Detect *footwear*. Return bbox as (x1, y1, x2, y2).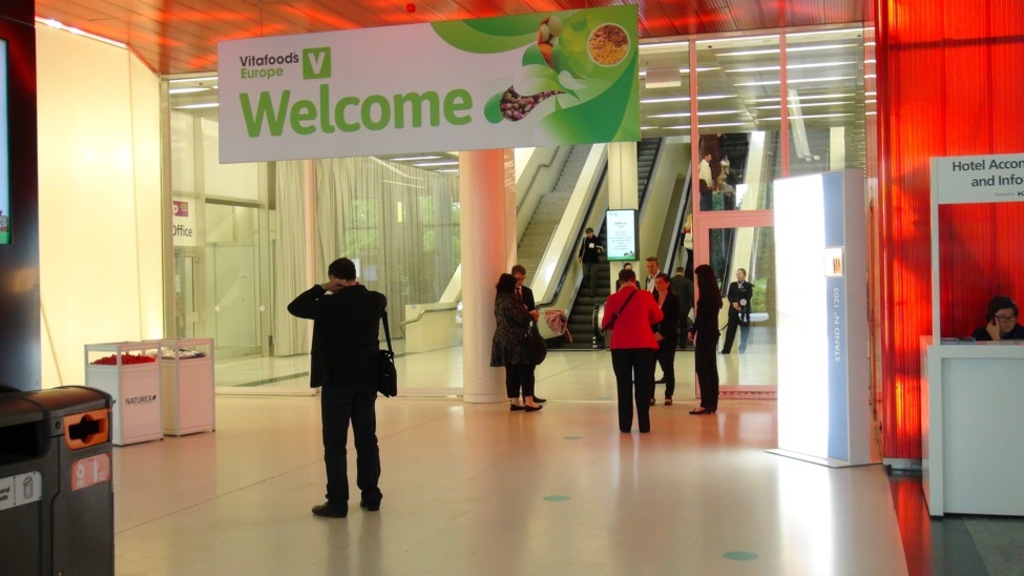
(659, 395, 676, 408).
